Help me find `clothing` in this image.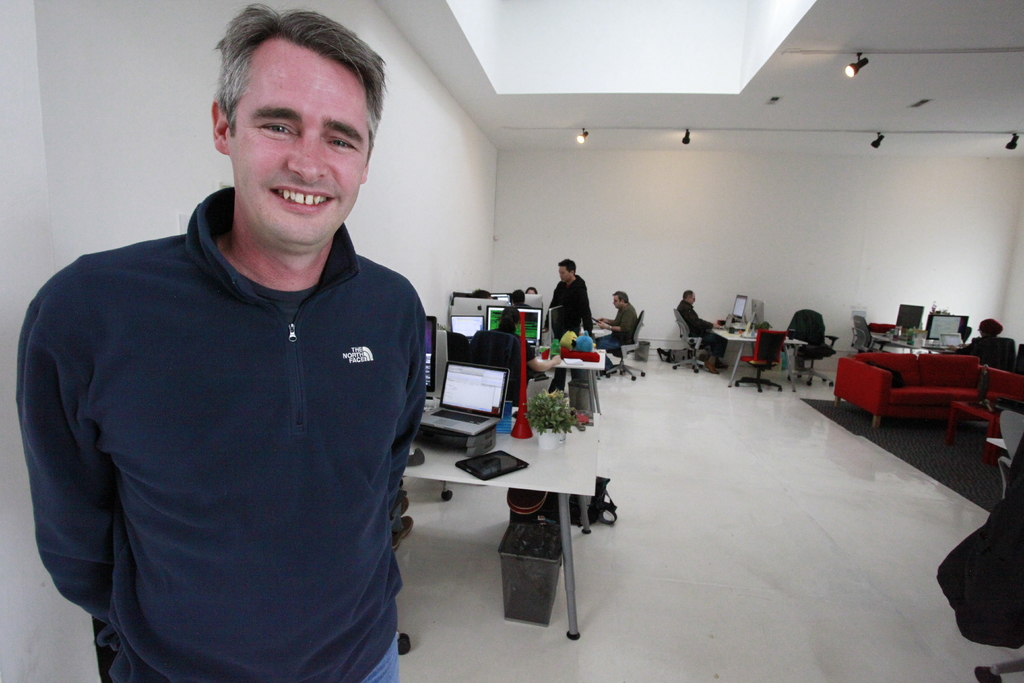
Found it: locate(552, 269, 600, 343).
